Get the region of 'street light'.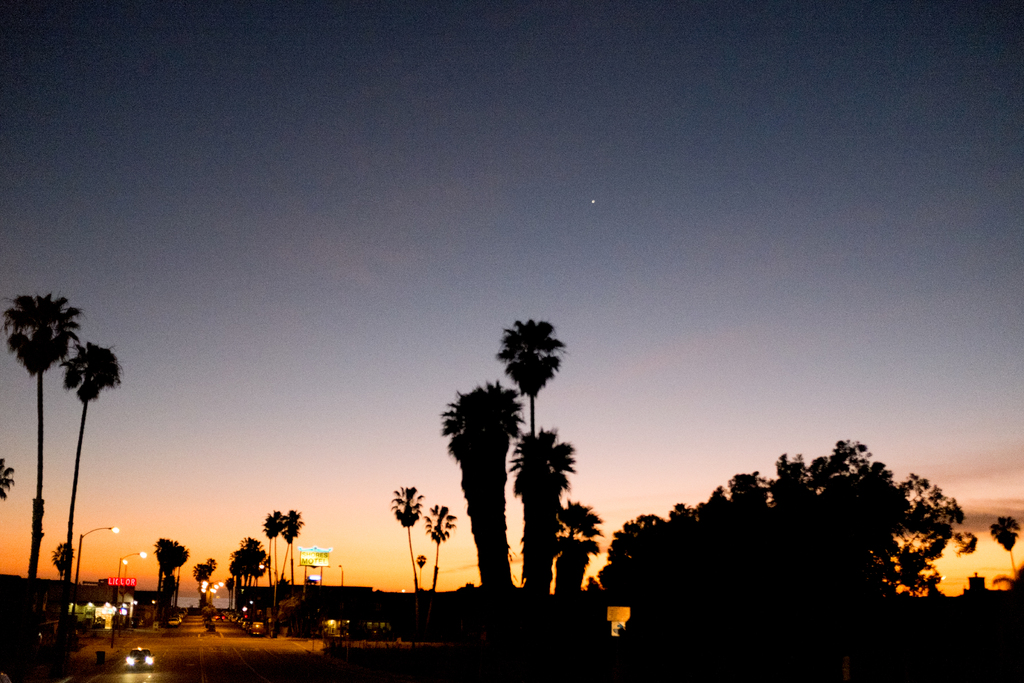
[left=71, top=525, right=121, bottom=618].
